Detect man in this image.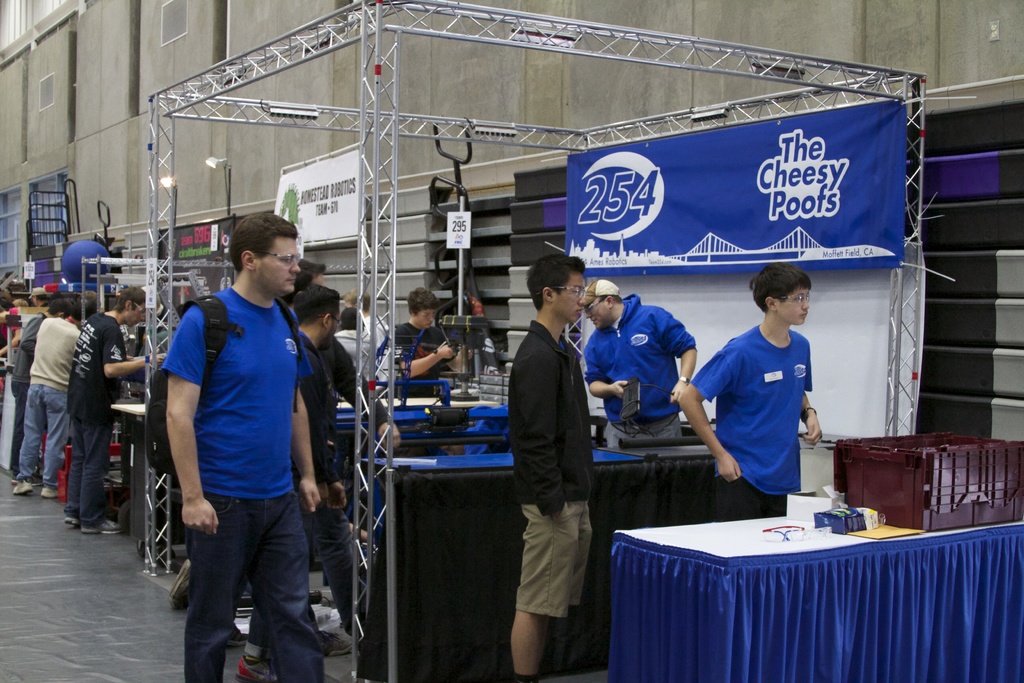
Detection: 4 290 97 503.
